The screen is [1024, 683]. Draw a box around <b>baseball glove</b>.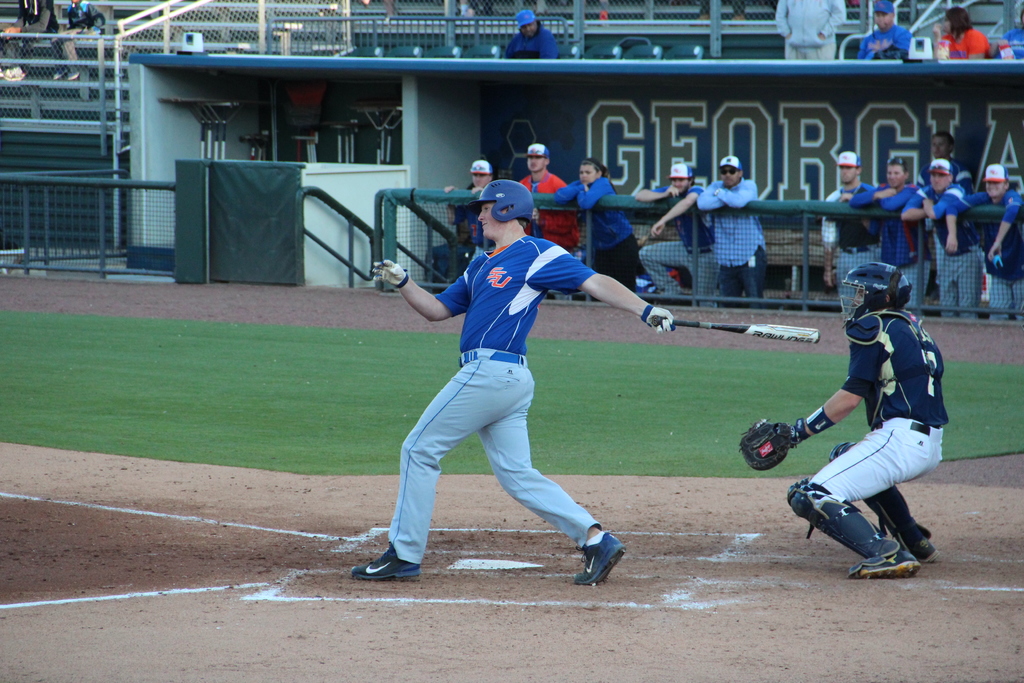
bbox=(641, 302, 678, 338).
